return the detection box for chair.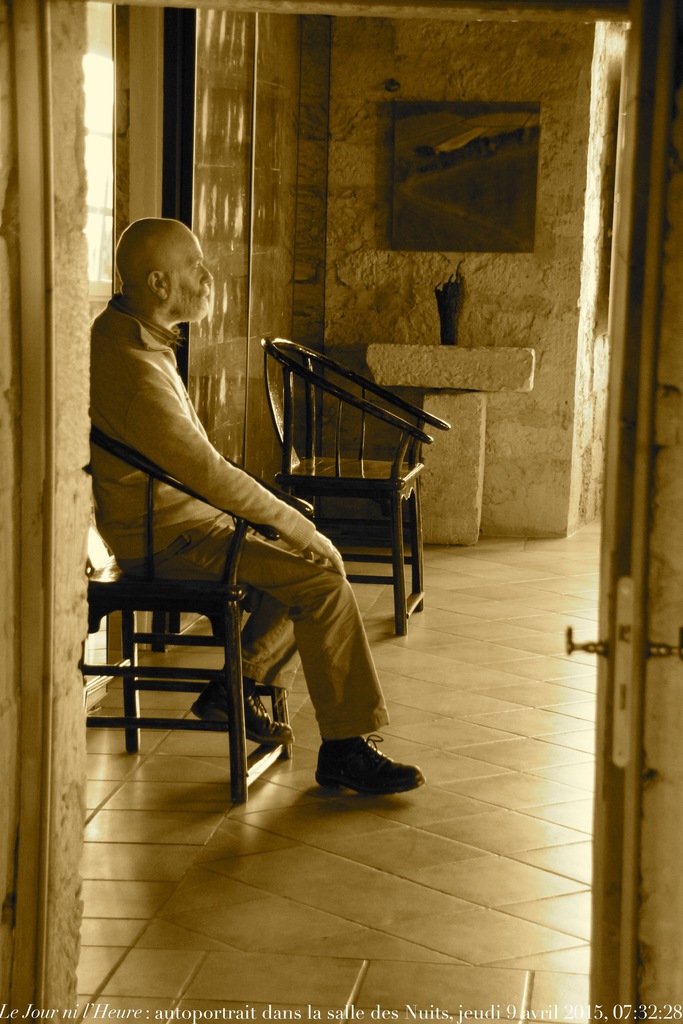
[x1=261, y1=342, x2=457, y2=640].
